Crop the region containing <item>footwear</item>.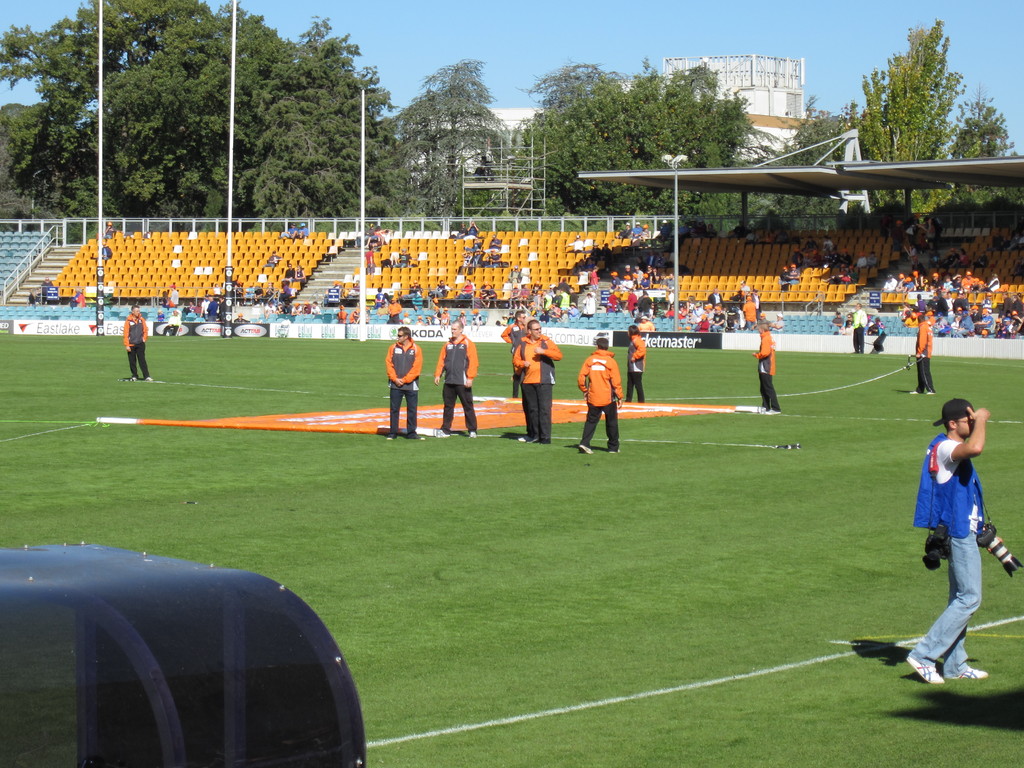
Crop region: box=[412, 433, 425, 440].
